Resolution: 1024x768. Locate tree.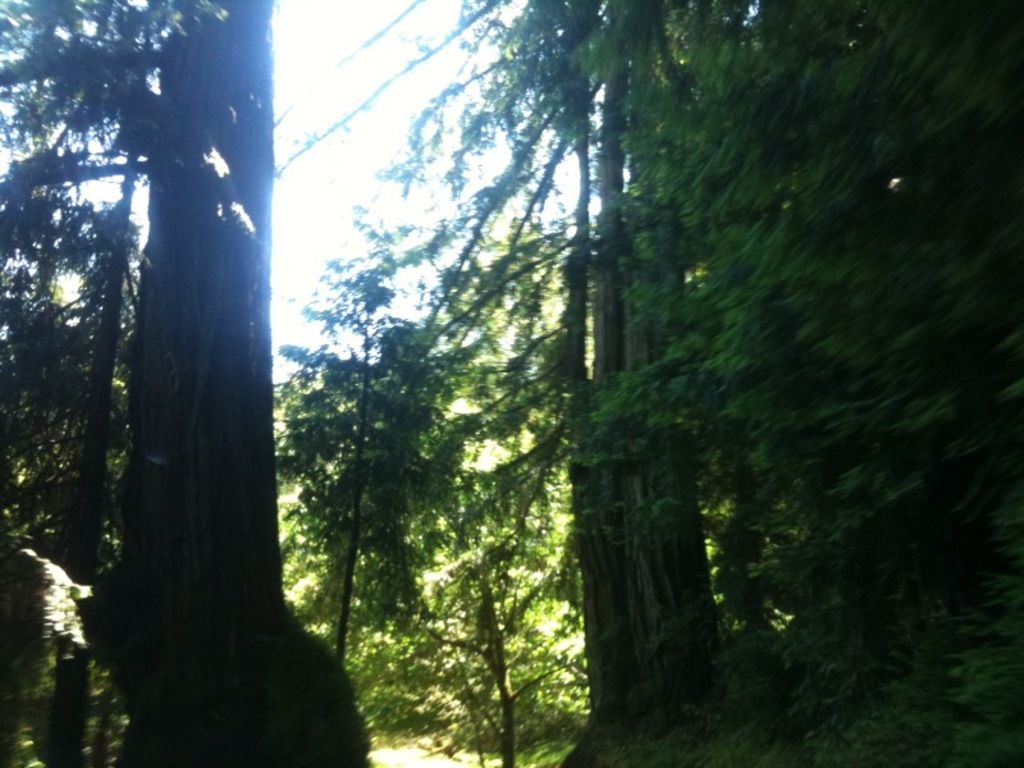
<region>0, 0, 365, 767</region>.
